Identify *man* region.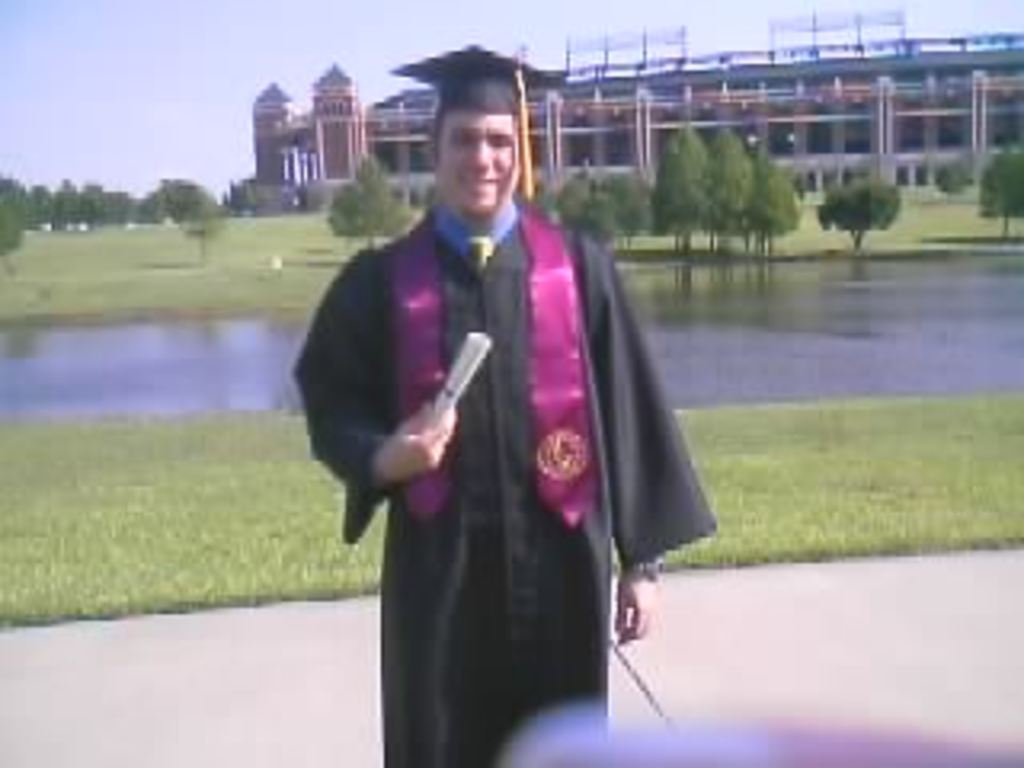
Region: 285, 45, 710, 765.
